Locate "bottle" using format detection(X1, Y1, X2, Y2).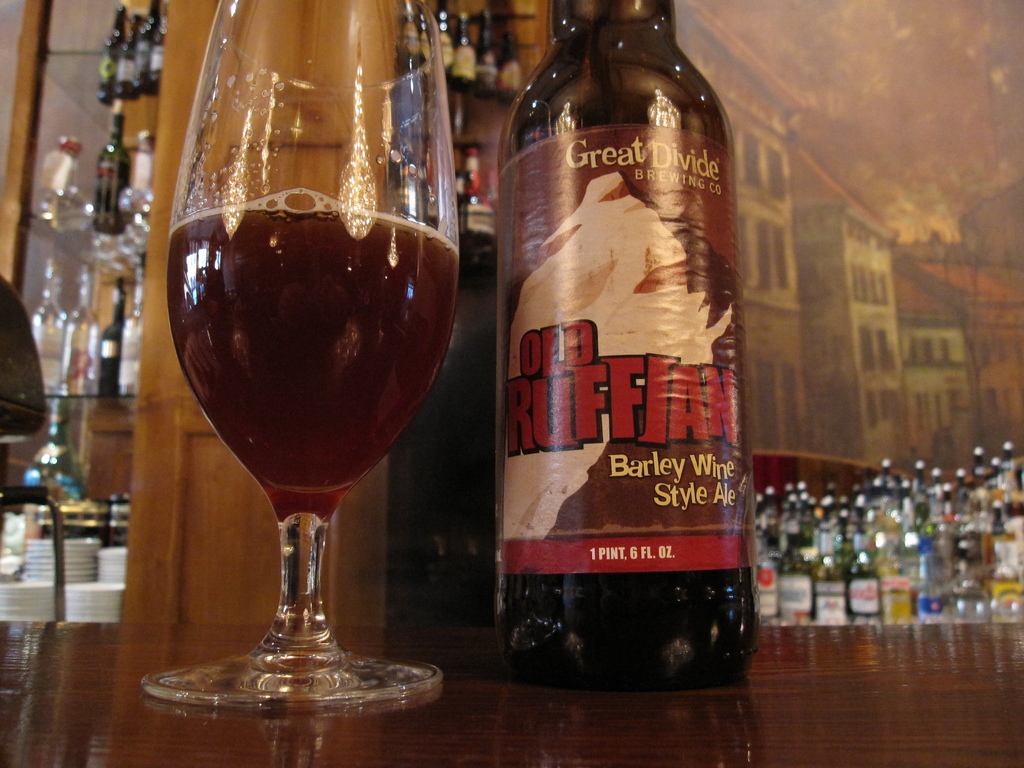
detection(90, 100, 130, 237).
